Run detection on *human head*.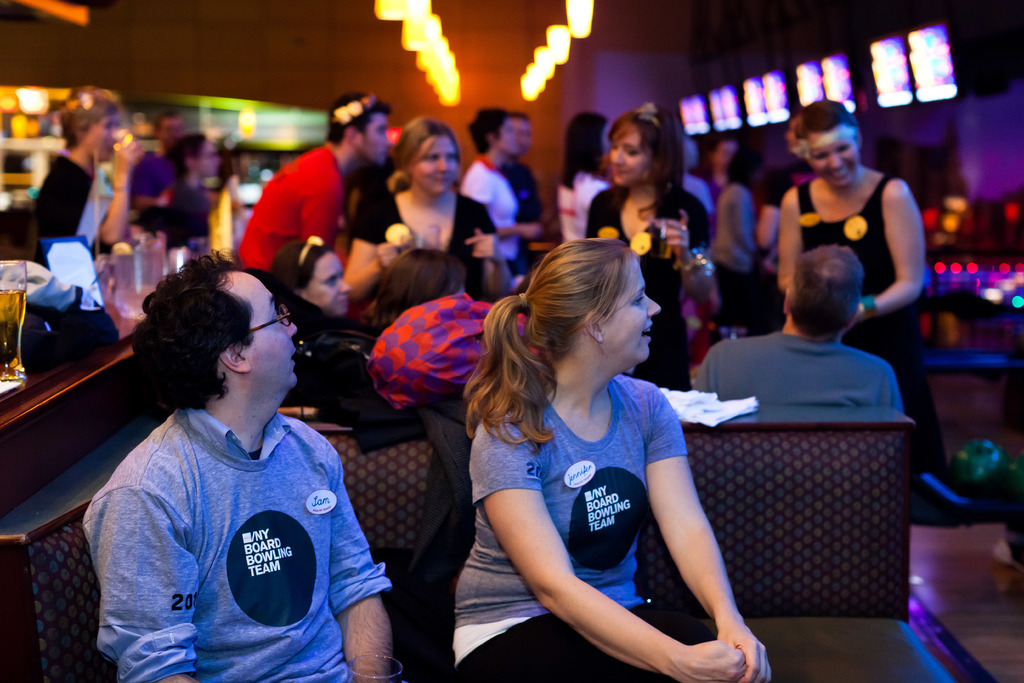
Result: 130, 265, 298, 430.
